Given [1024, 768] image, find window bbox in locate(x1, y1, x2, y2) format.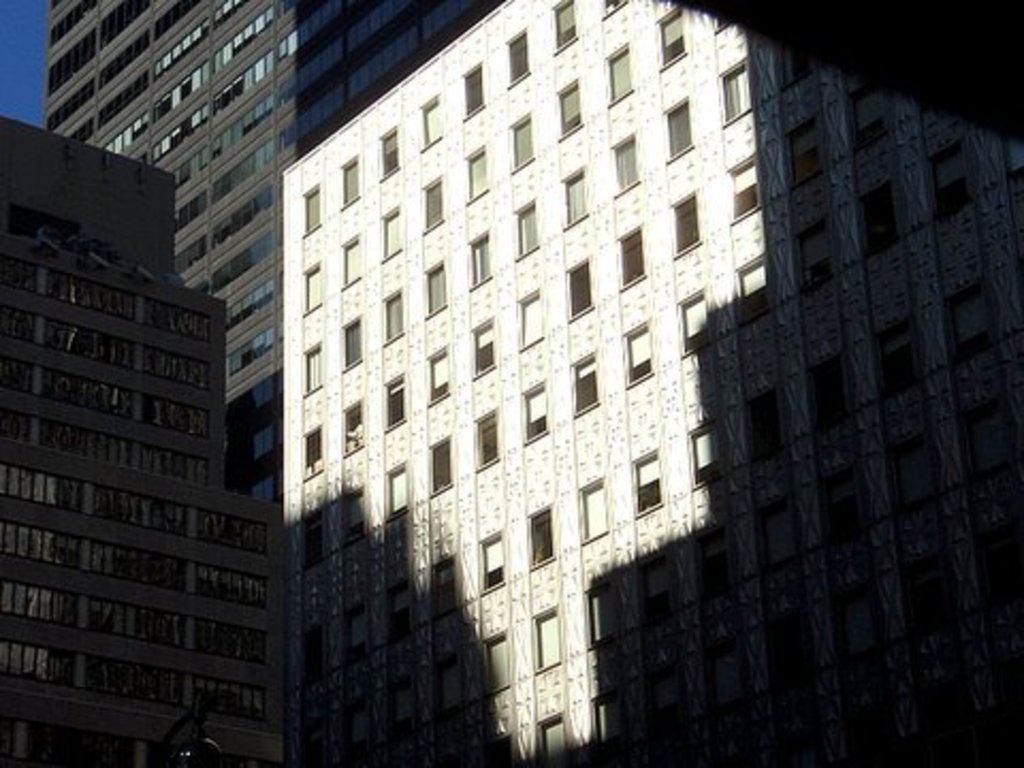
locate(384, 461, 407, 518).
